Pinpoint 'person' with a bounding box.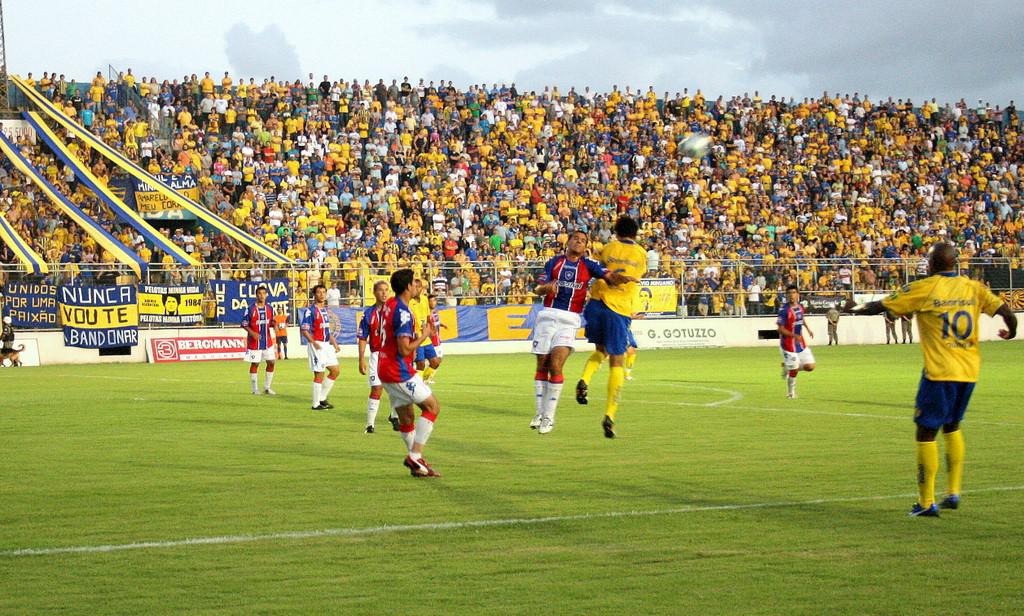
[377, 260, 433, 480].
